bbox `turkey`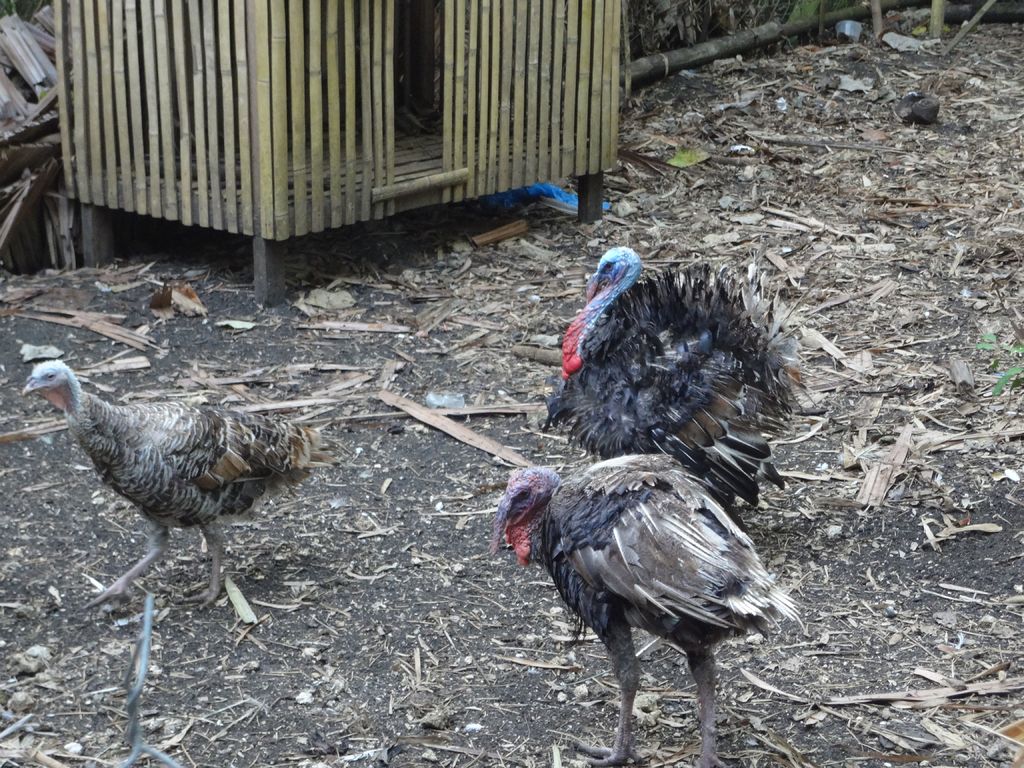
(485,452,804,767)
